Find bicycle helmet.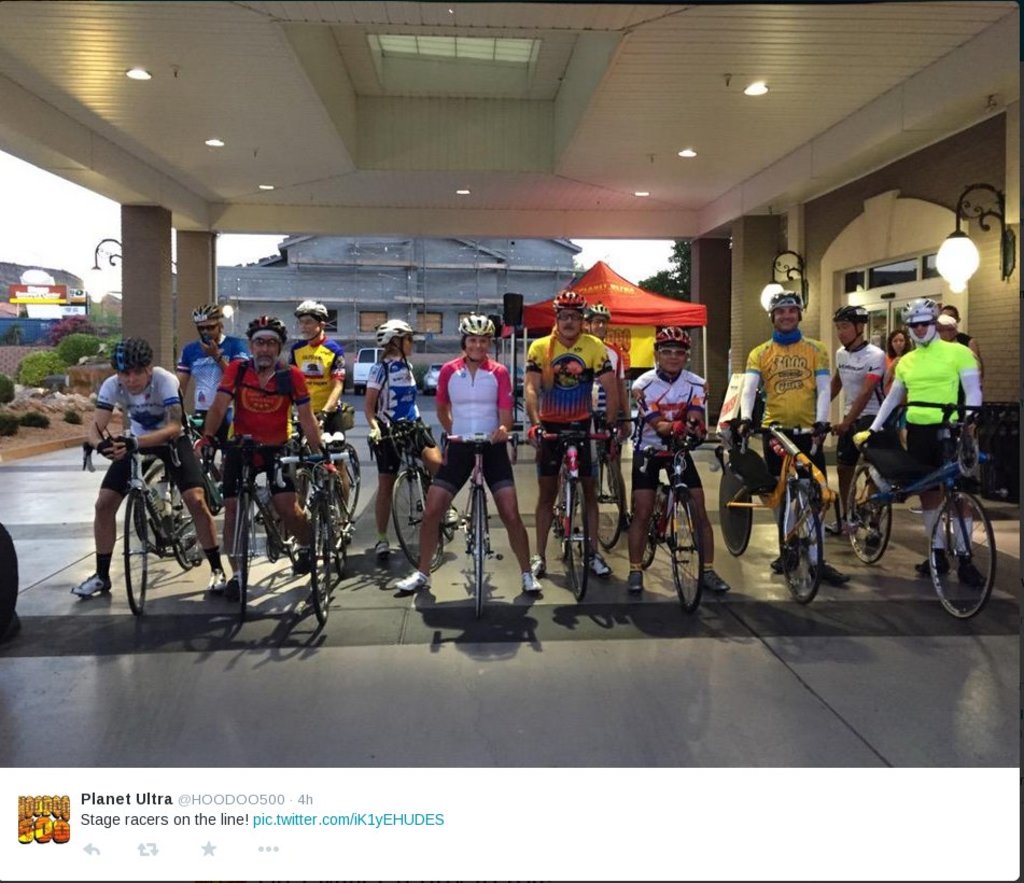
x1=584, y1=304, x2=608, y2=320.
